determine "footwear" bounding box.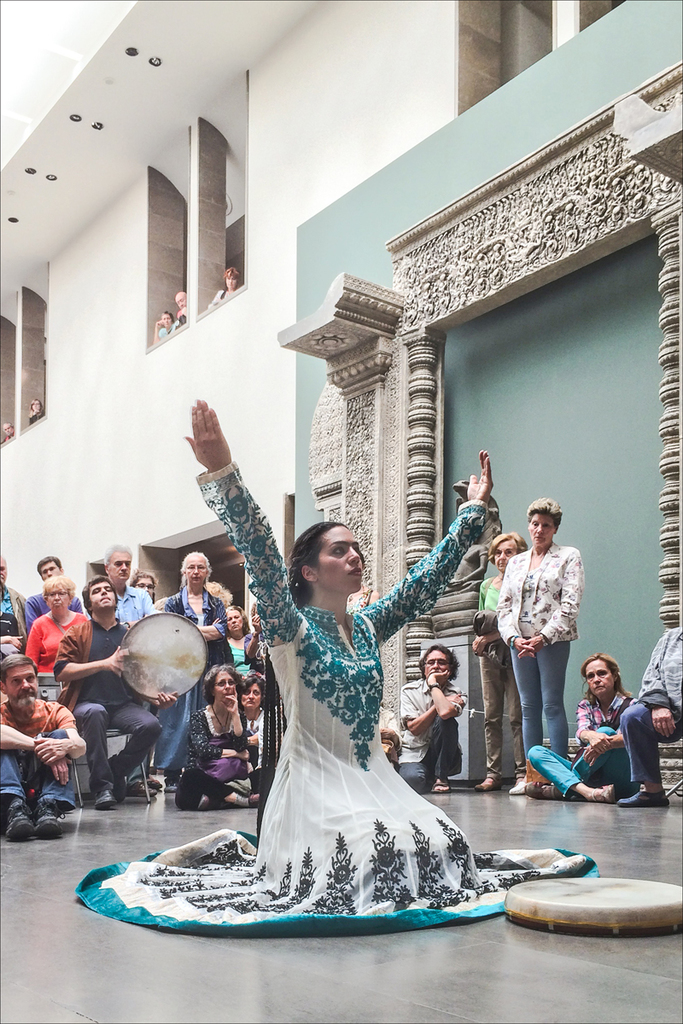
Determined: 506,781,528,794.
